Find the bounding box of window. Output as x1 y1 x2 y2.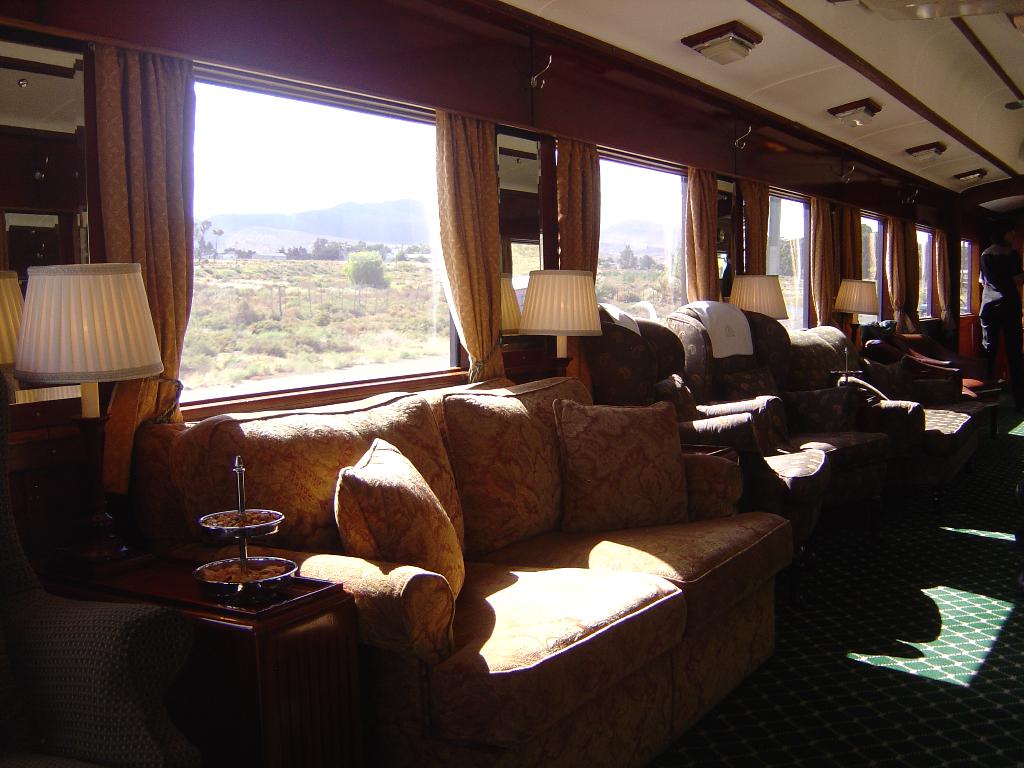
959 233 982 318.
